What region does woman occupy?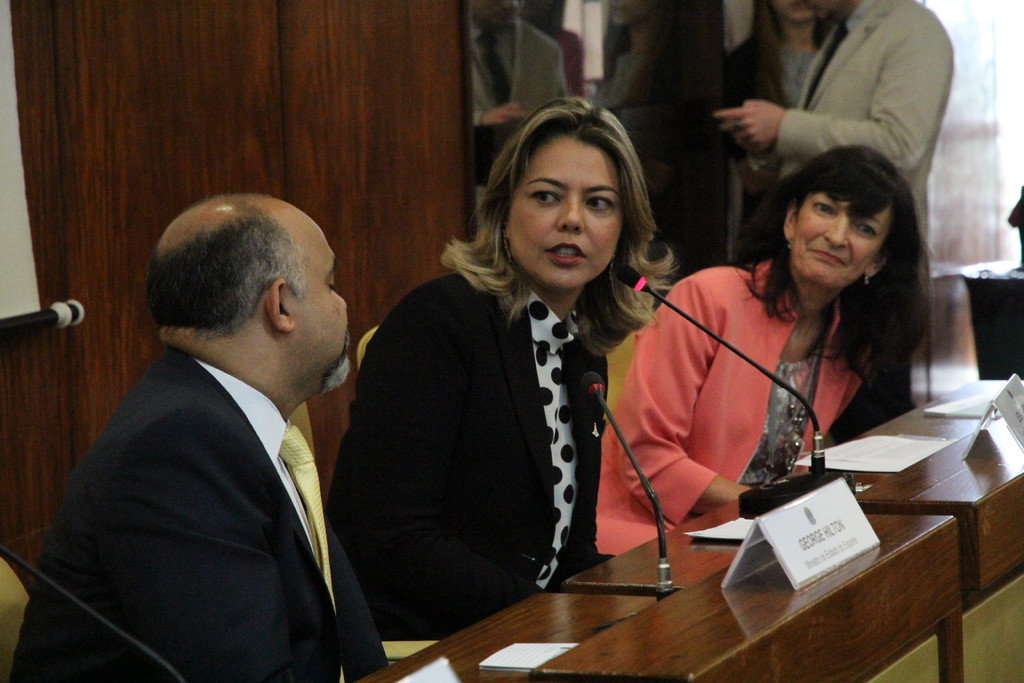
bbox=[594, 142, 935, 557].
